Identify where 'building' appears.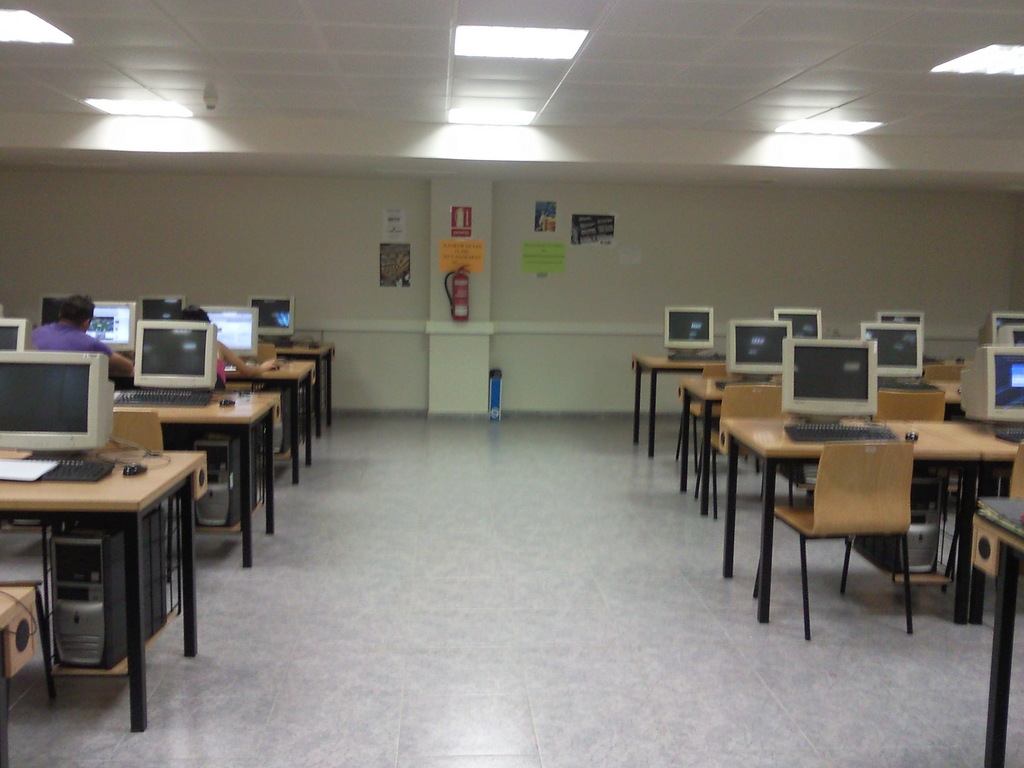
Appears at rect(0, 0, 1023, 767).
